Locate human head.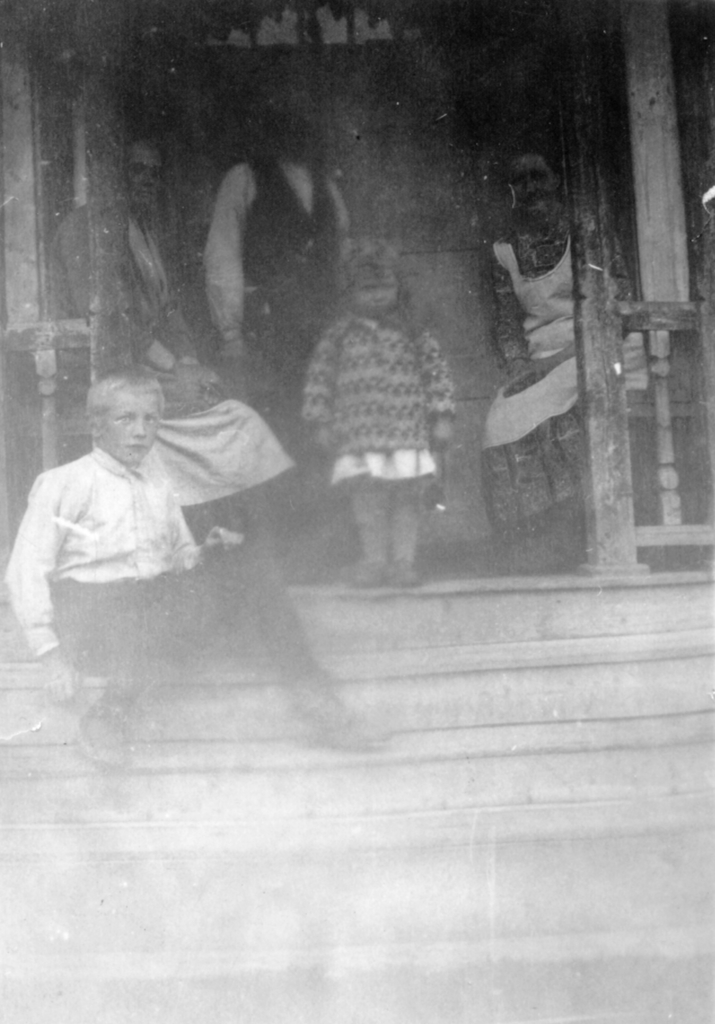
Bounding box: box=[130, 142, 165, 204].
